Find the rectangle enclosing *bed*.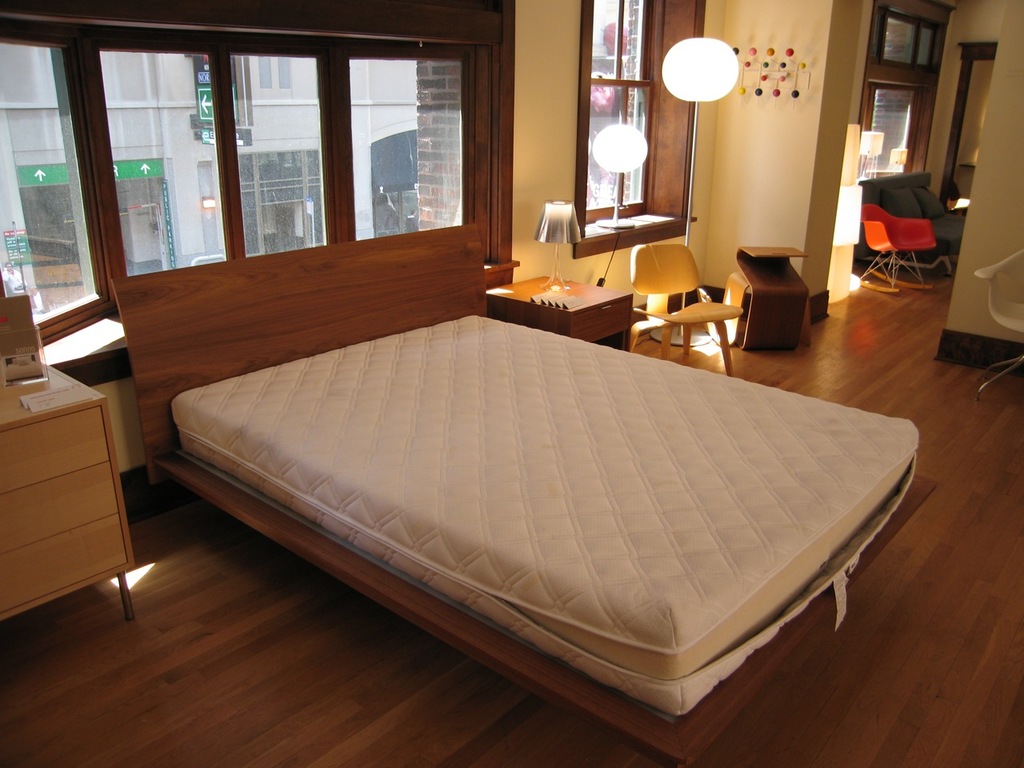
locate(98, 225, 907, 724).
